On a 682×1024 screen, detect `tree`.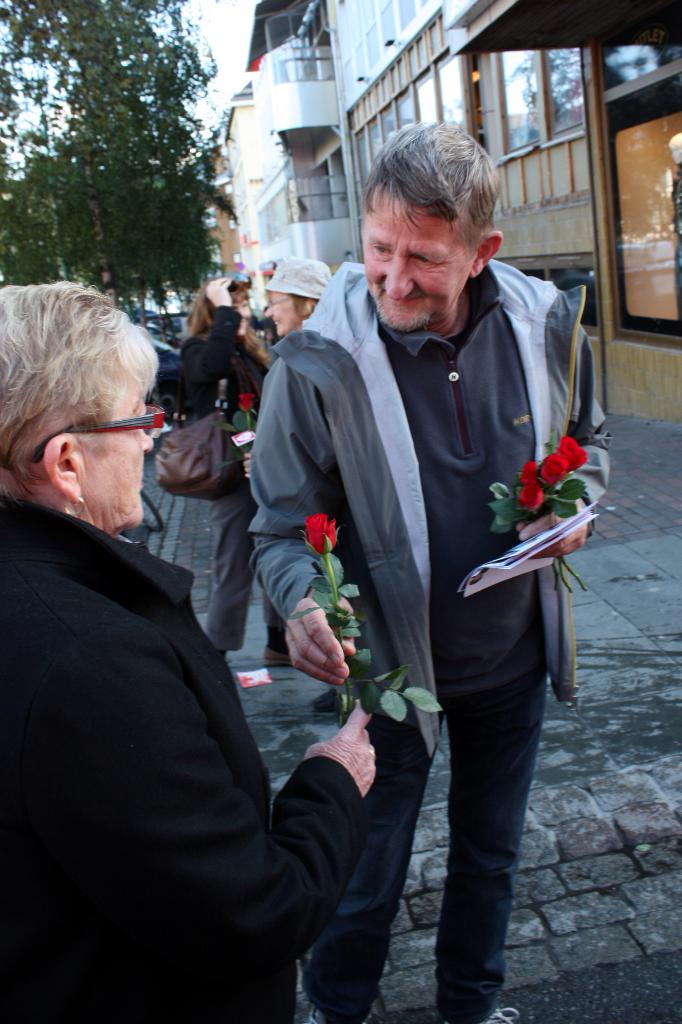
[0,0,242,351].
